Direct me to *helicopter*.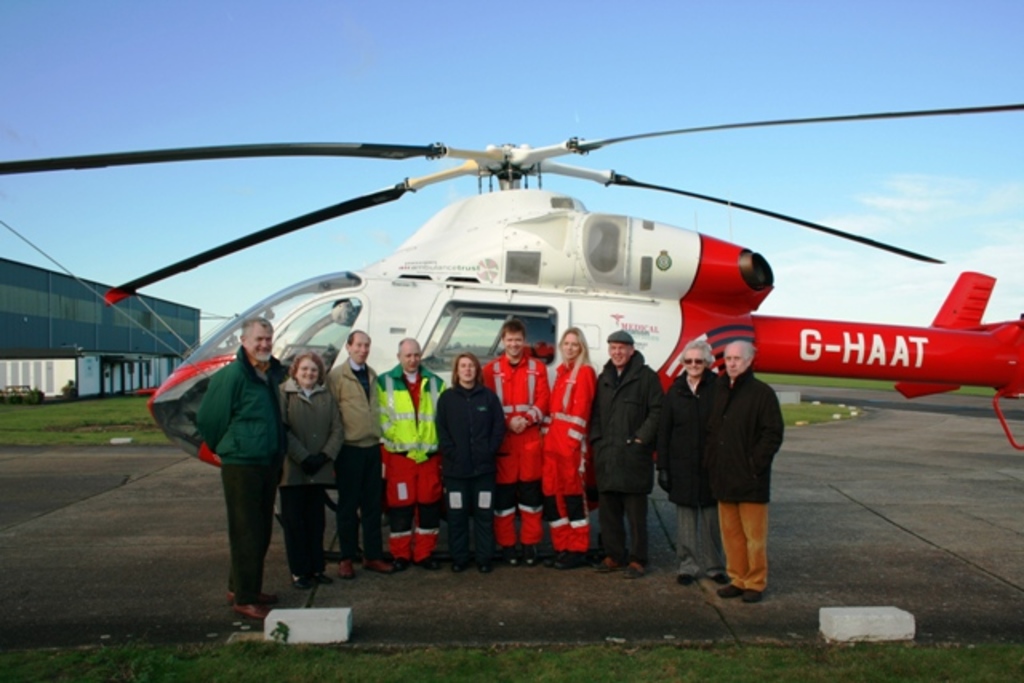
Direction: x1=0, y1=126, x2=1022, y2=521.
